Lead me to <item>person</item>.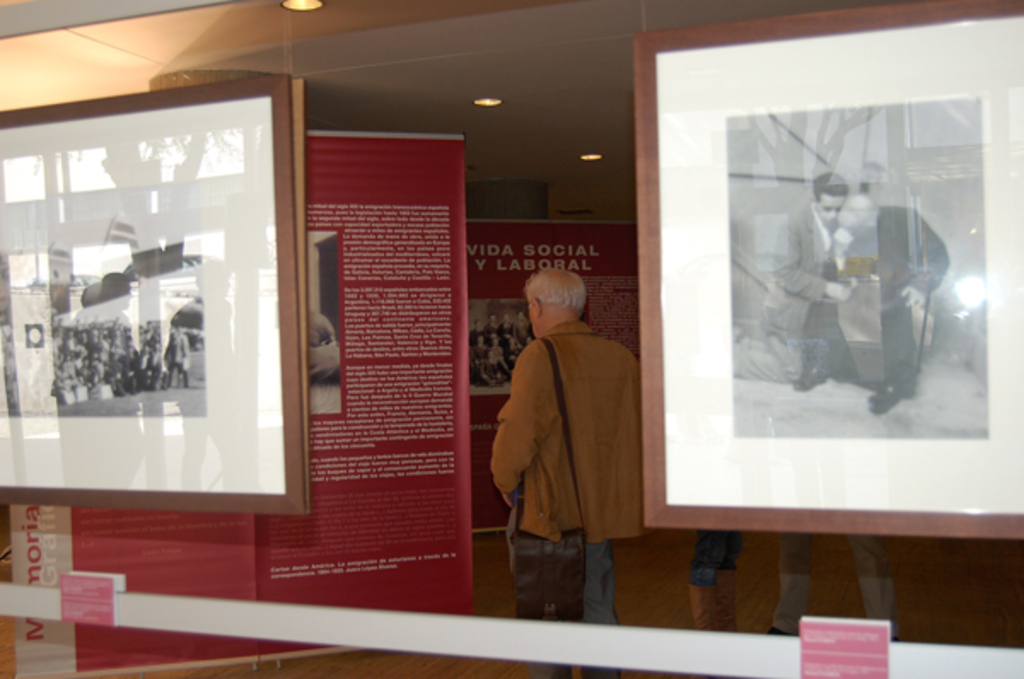
Lead to box(736, 171, 862, 386).
